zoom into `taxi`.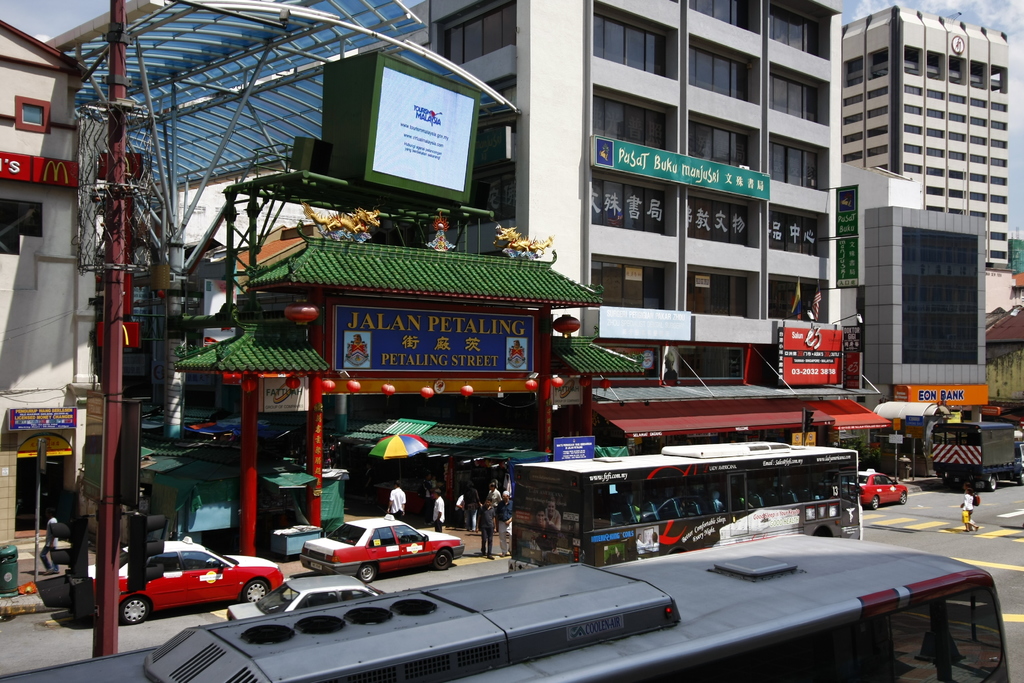
Zoom target: 307 521 465 583.
